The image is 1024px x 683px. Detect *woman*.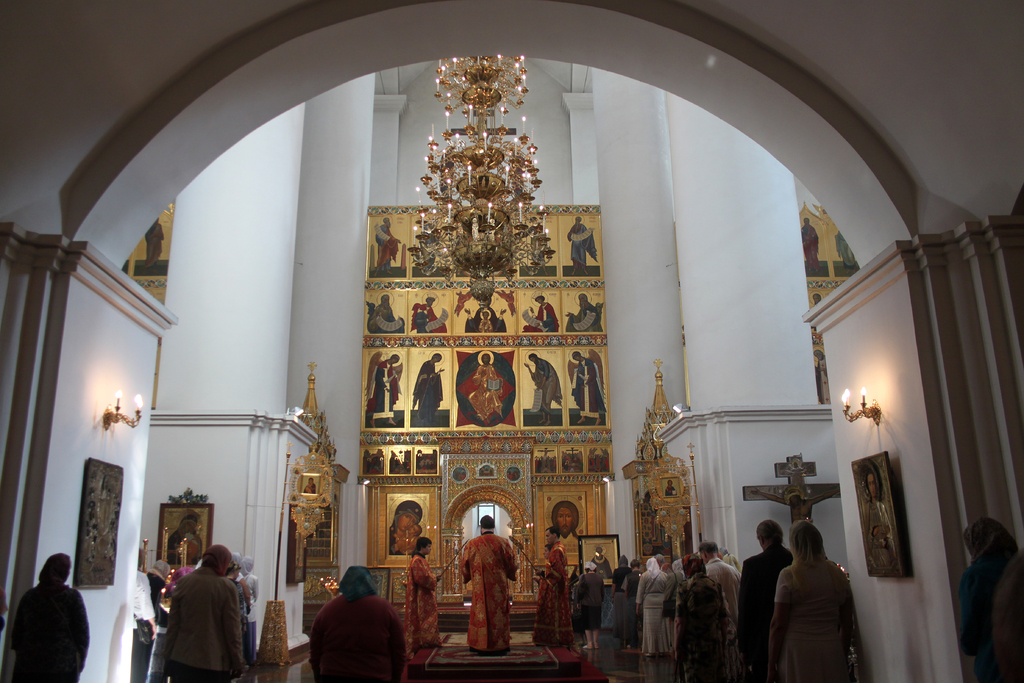
Detection: (671,552,745,682).
